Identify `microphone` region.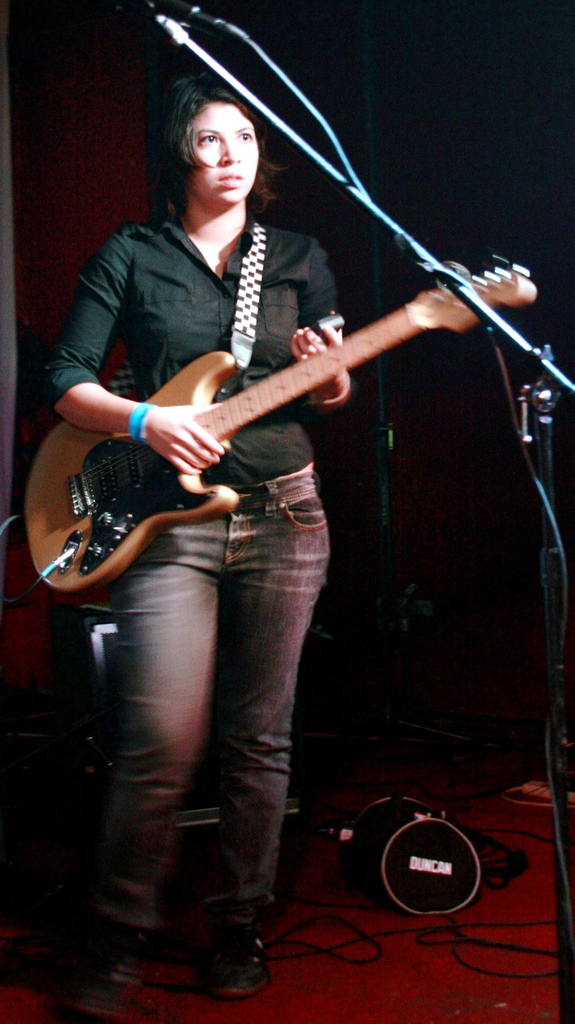
Region: (left=164, top=0, right=205, bottom=31).
